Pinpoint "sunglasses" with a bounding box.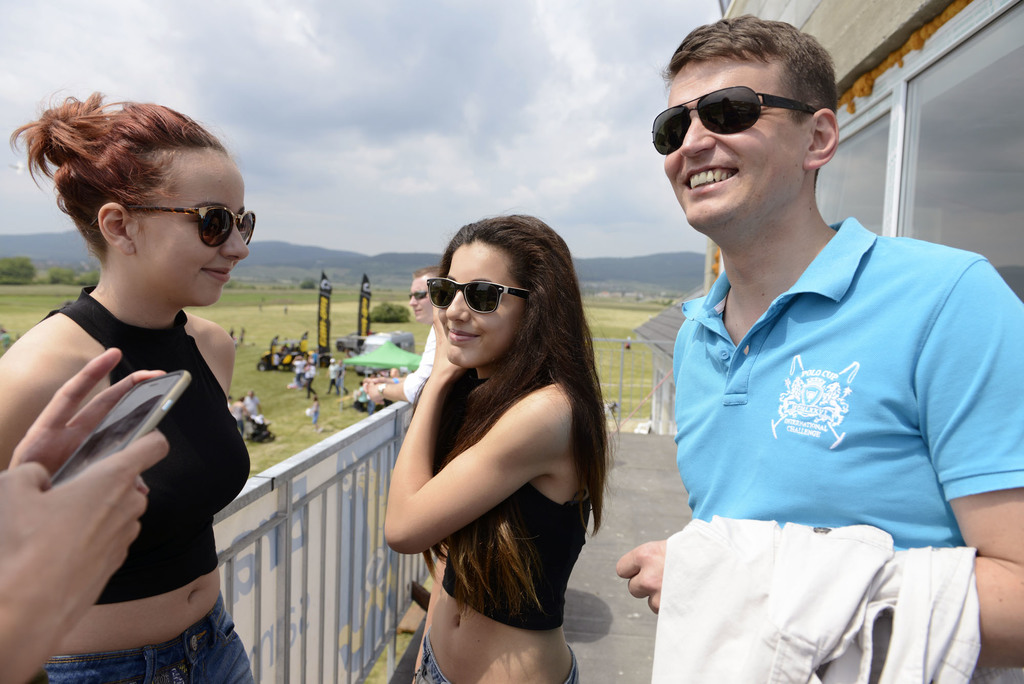
89/204/257/247.
